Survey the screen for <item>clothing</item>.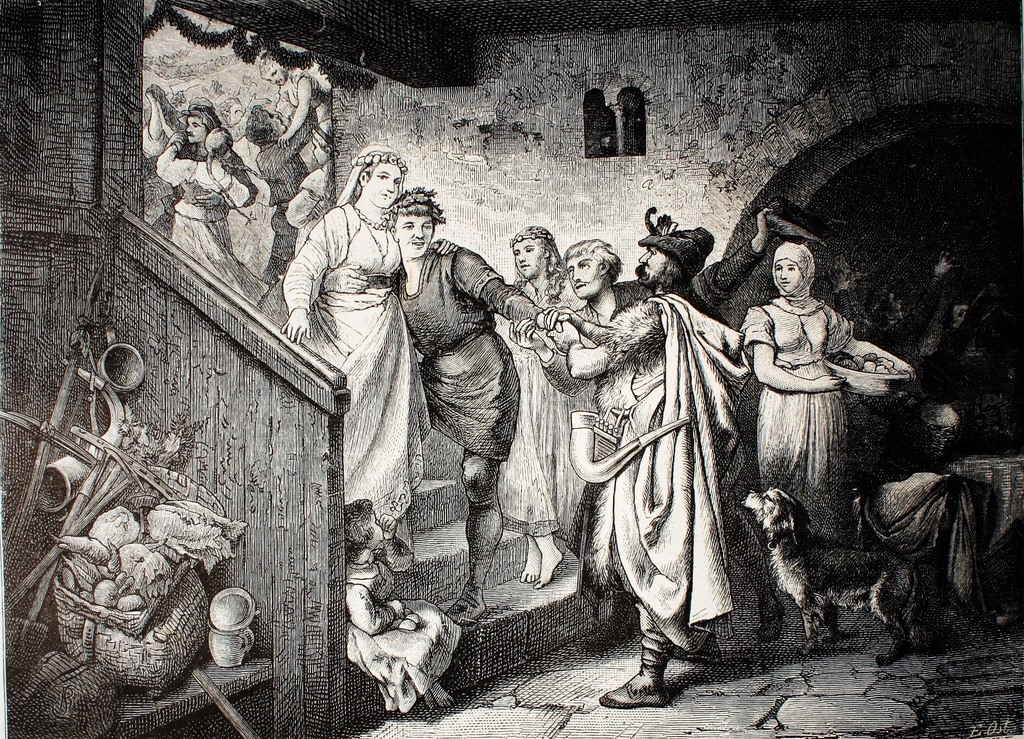
Survey found: <box>403,237,532,462</box>.
